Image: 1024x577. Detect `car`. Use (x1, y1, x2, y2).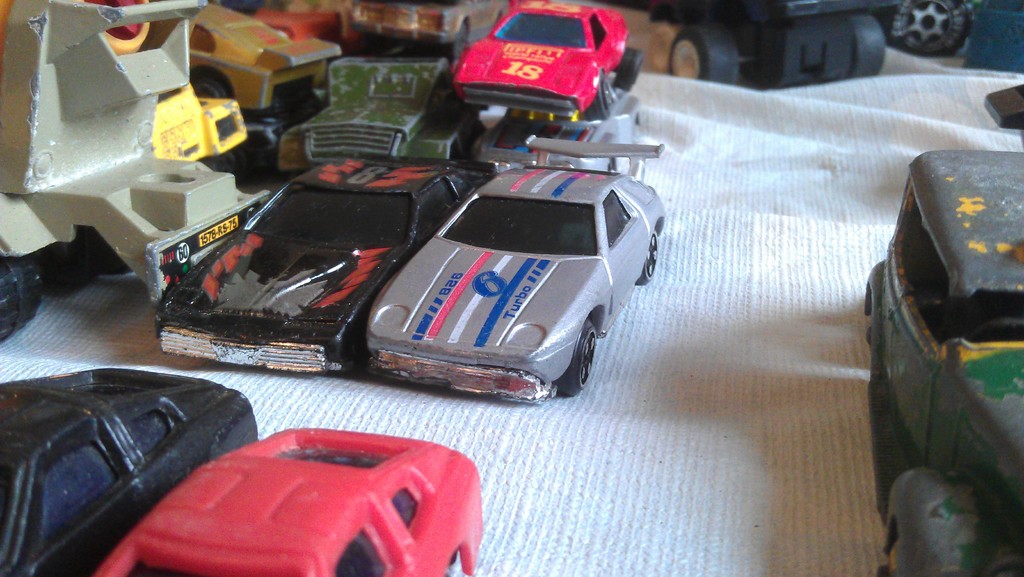
(155, 153, 510, 372).
